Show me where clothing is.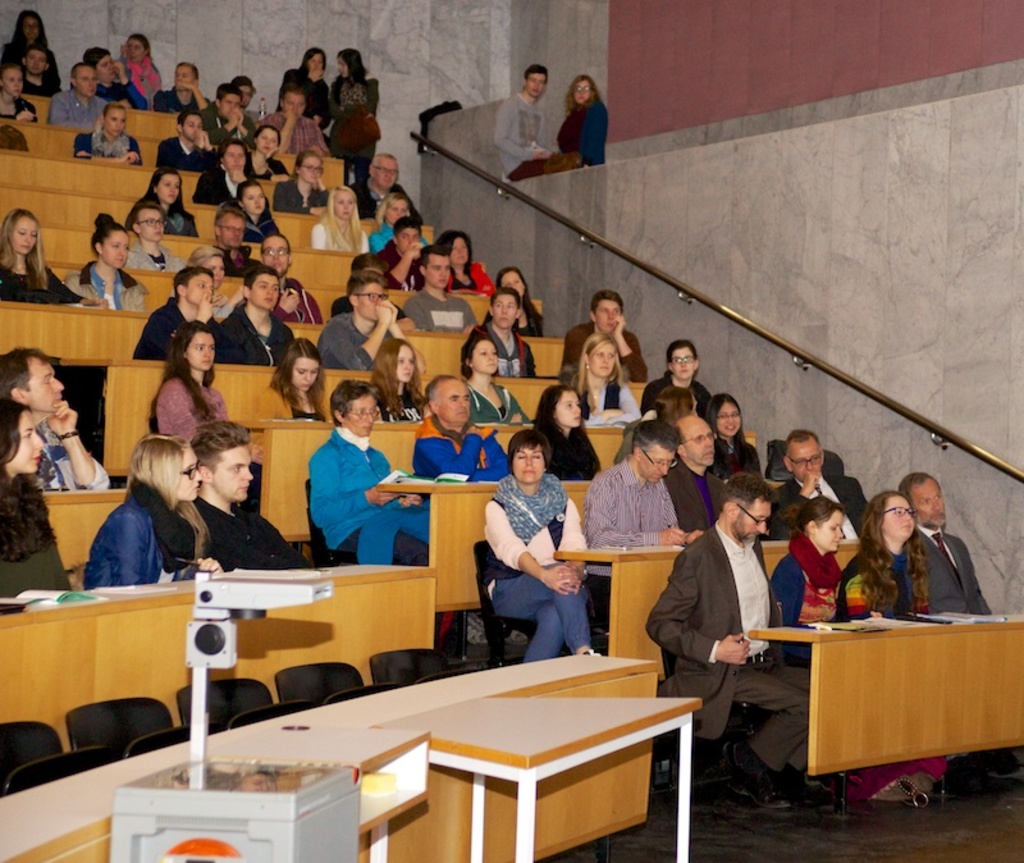
clothing is at {"x1": 774, "y1": 479, "x2": 876, "y2": 551}.
